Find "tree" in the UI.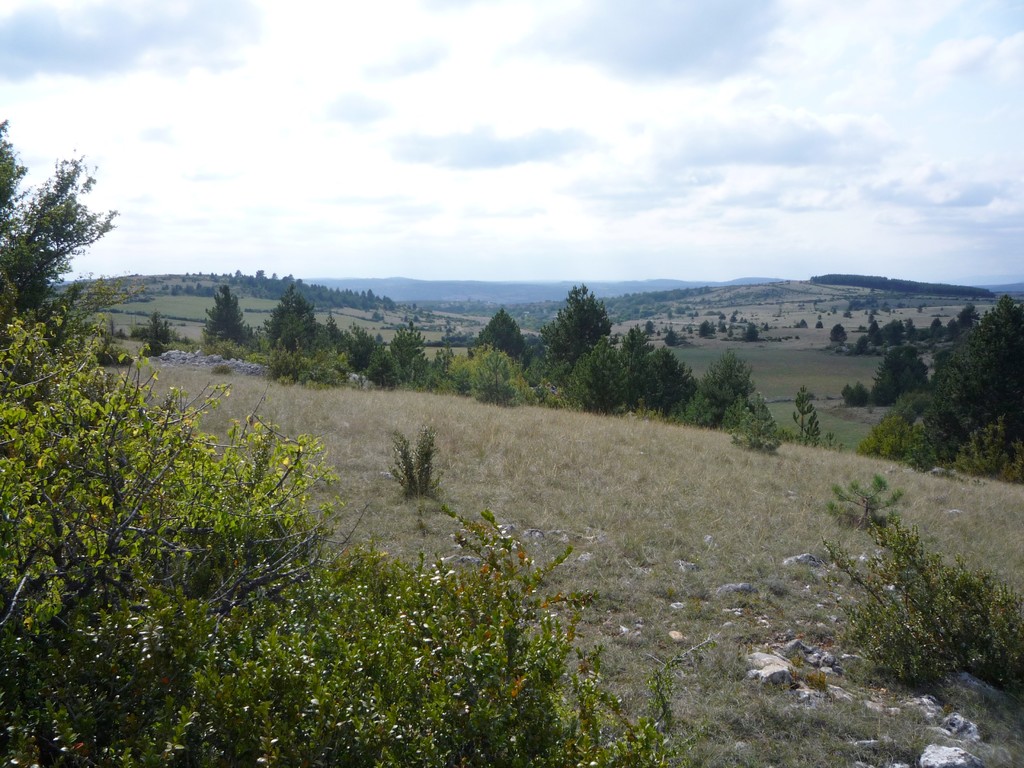
UI element at [left=733, top=310, right=742, bottom=323].
